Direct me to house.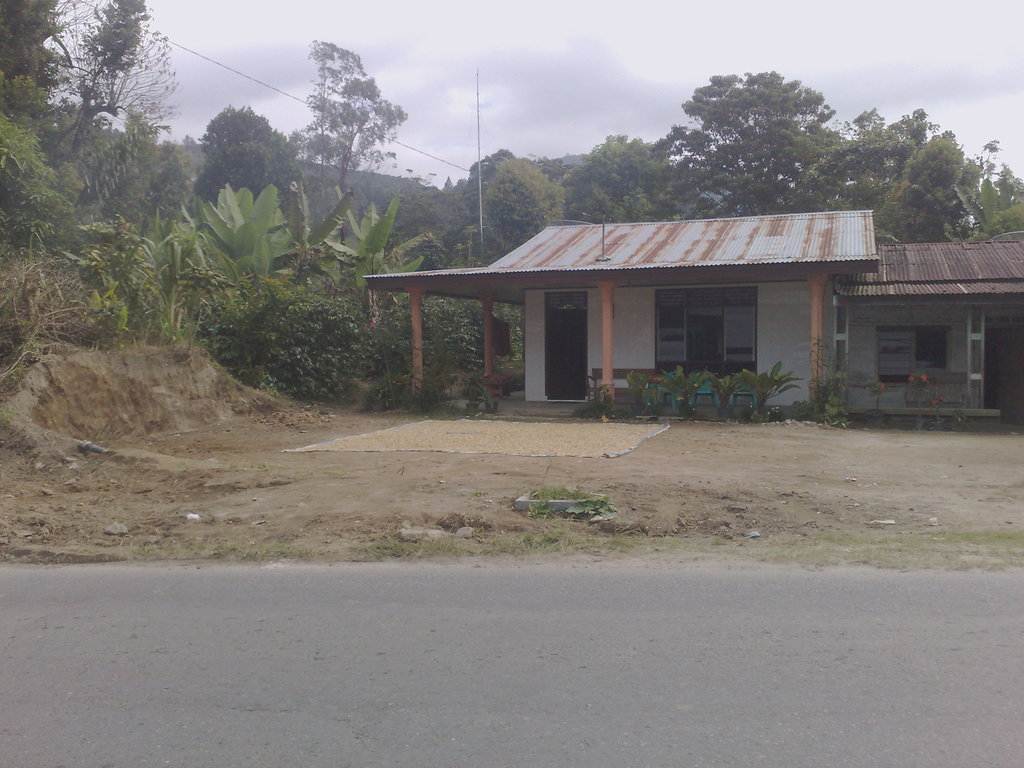
Direction: l=360, t=205, r=877, b=412.
